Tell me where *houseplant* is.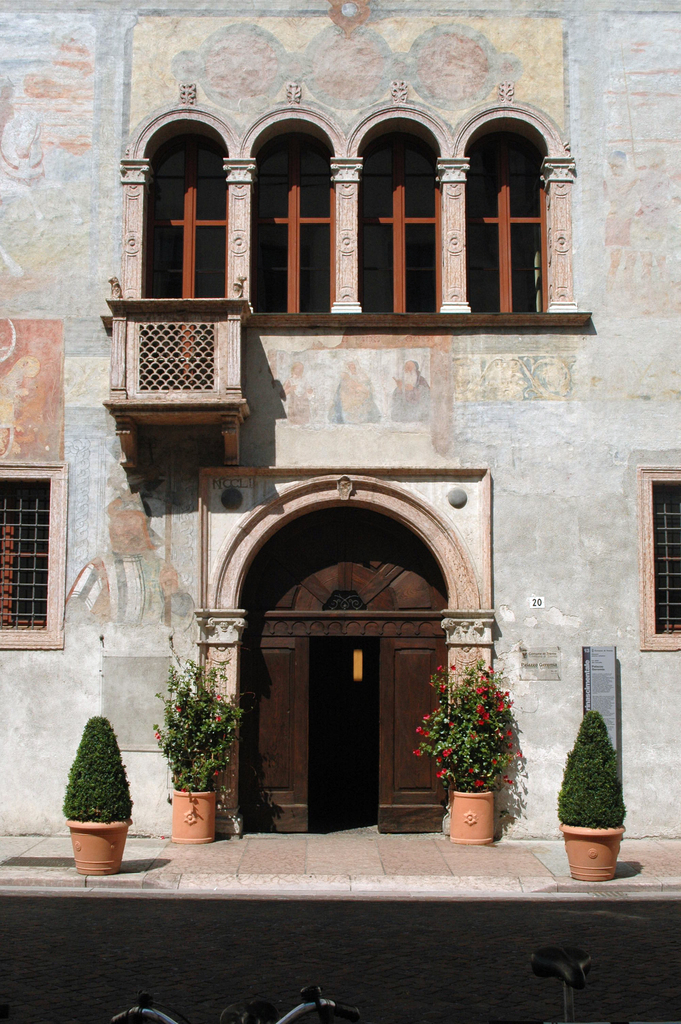
*houseplant* is at [x1=152, y1=645, x2=258, y2=844].
